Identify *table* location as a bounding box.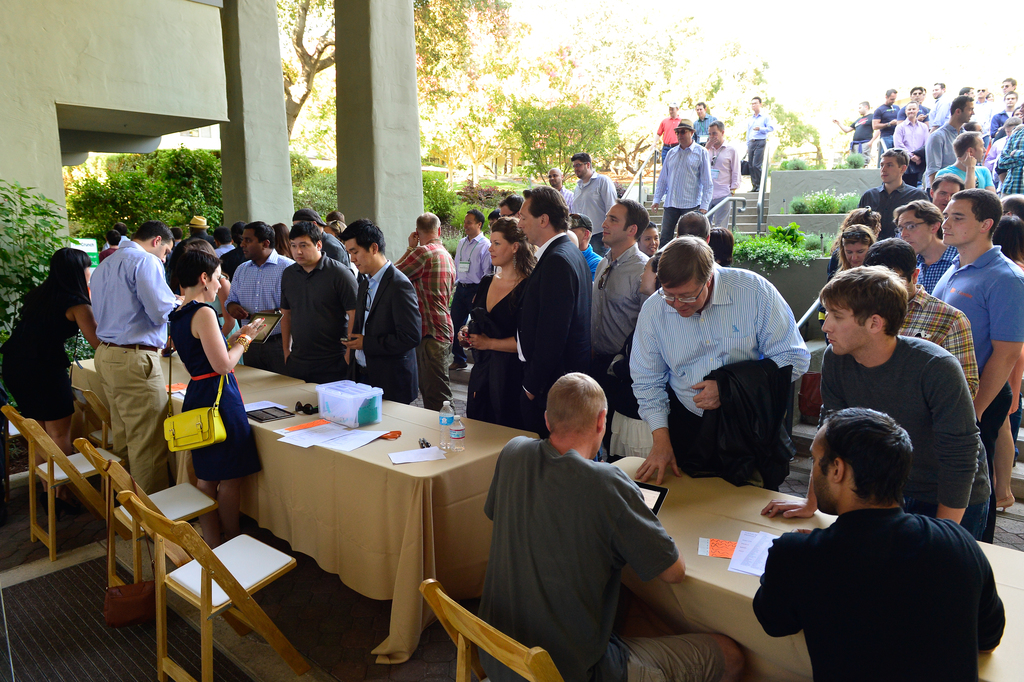
left=218, top=381, right=543, bottom=667.
